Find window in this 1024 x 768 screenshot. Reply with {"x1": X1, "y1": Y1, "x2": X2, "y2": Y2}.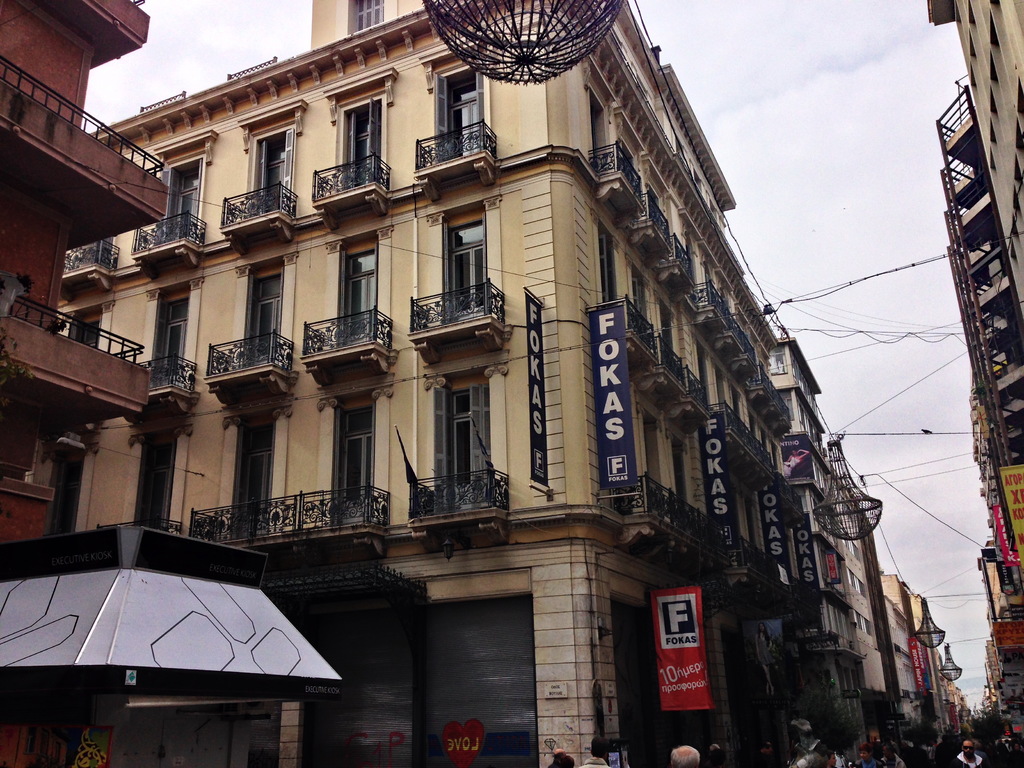
{"x1": 235, "y1": 426, "x2": 277, "y2": 532}.
